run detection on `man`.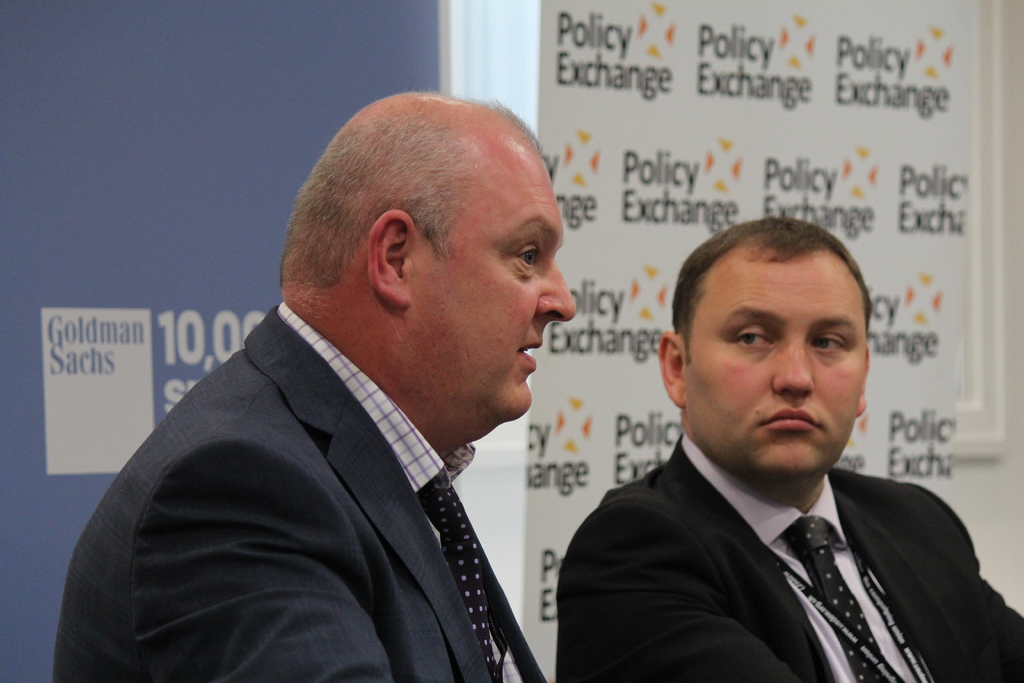
Result: select_region(557, 217, 1022, 682).
